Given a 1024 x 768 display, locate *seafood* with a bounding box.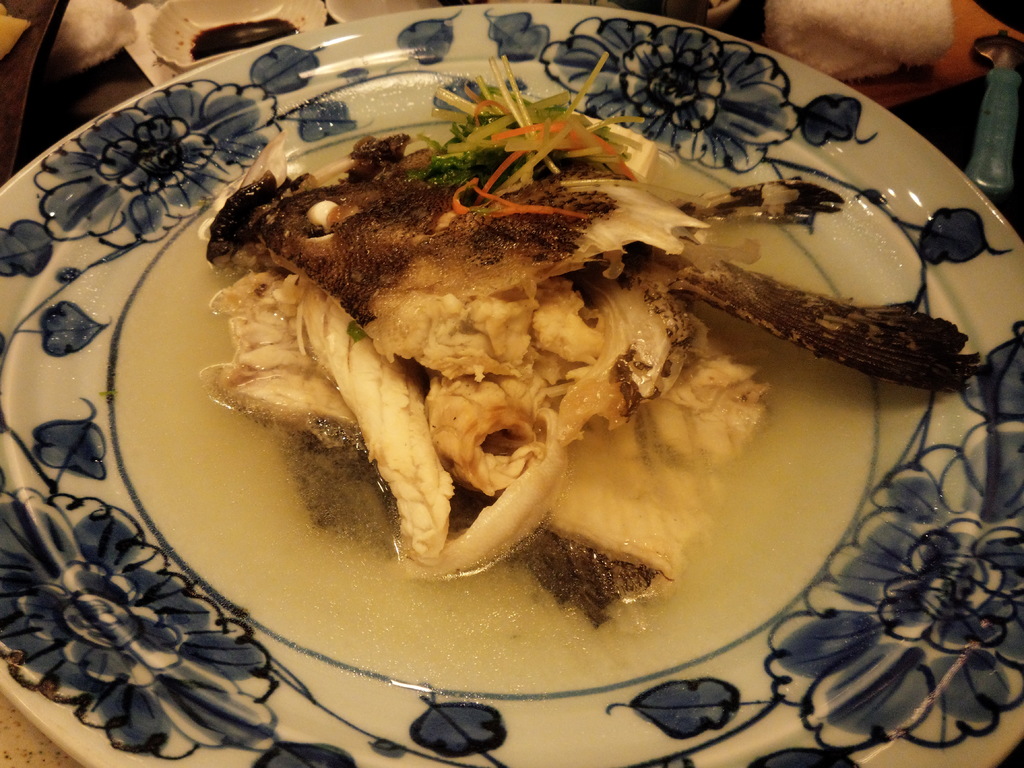
Located: x1=205 y1=53 x2=984 y2=638.
